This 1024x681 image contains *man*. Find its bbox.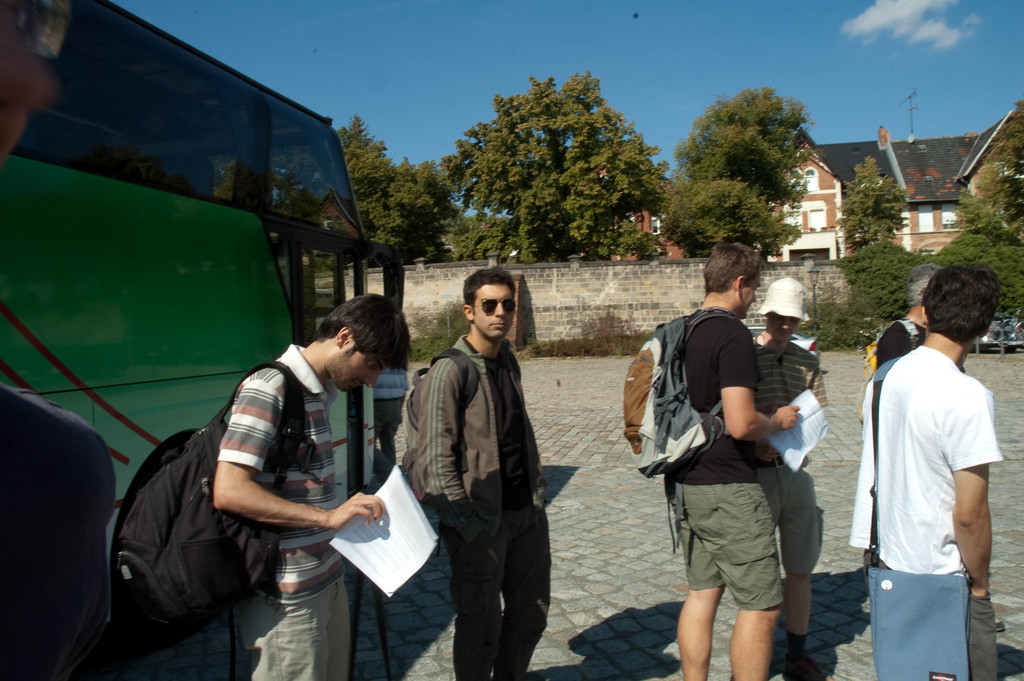
select_region(841, 257, 1004, 680).
